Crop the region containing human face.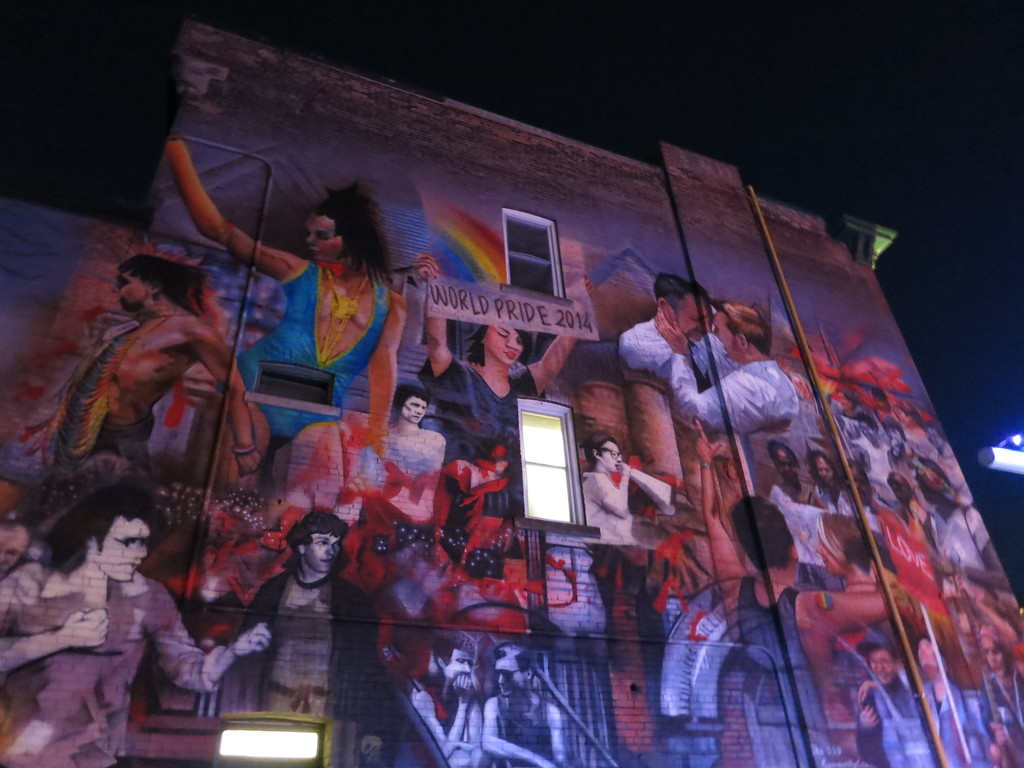
Crop region: 863:643:898:685.
